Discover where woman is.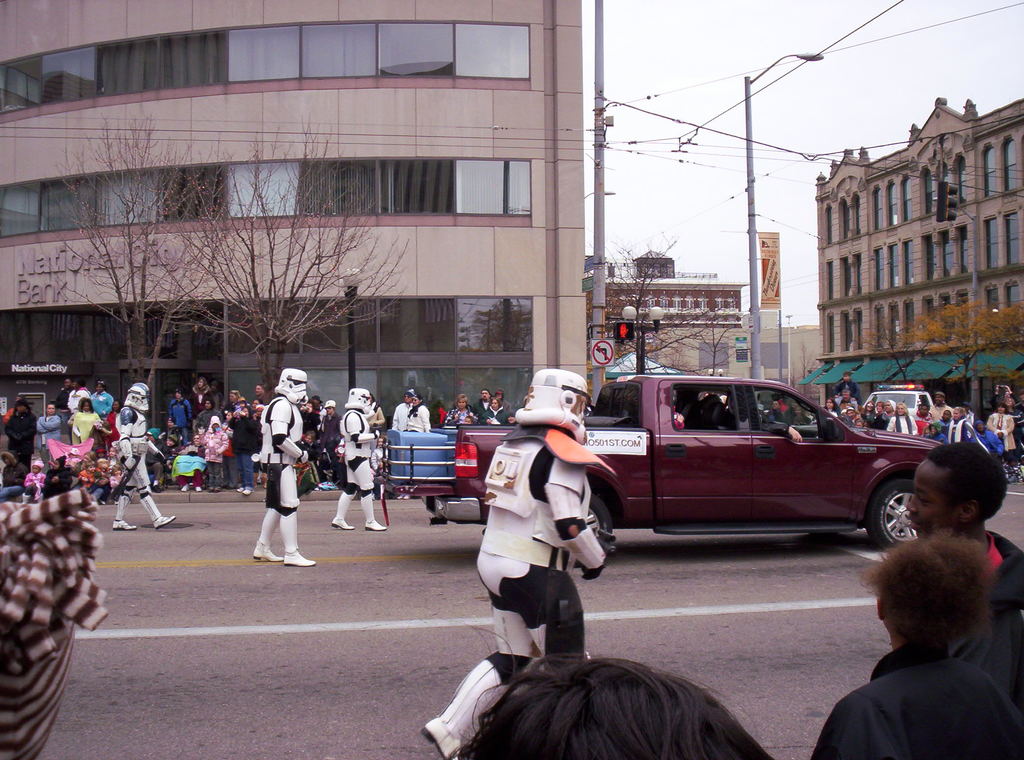
Discovered at BBox(225, 407, 262, 490).
